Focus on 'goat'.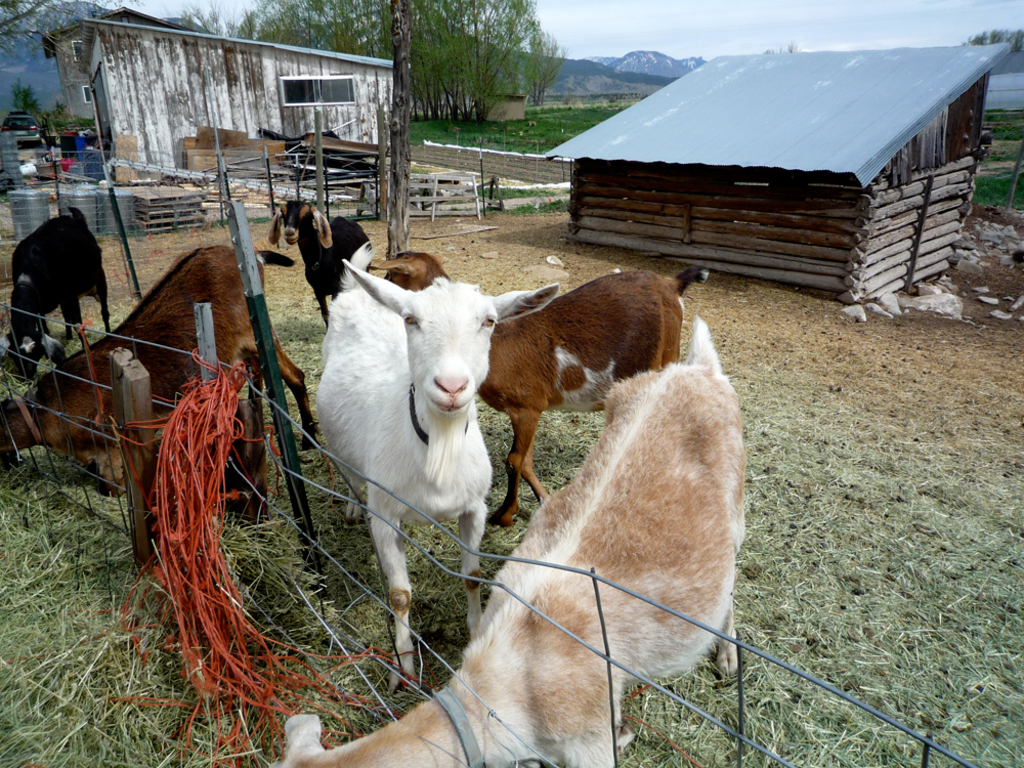
Focused at <box>0,201,116,375</box>.
